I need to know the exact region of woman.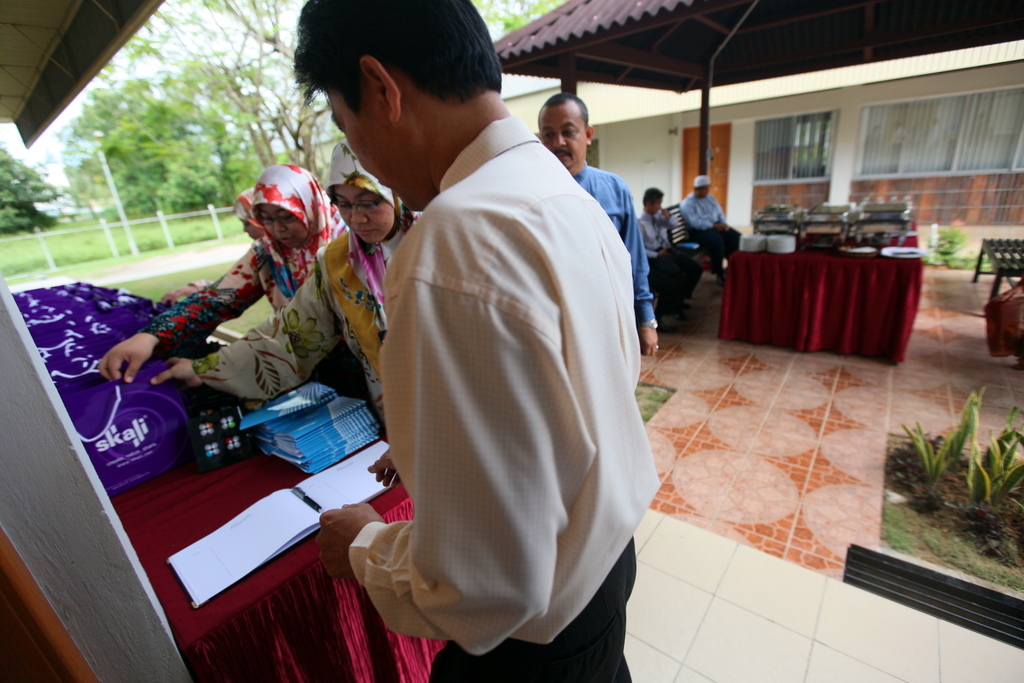
Region: [left=94, top=163, right=370, bottom=405].
